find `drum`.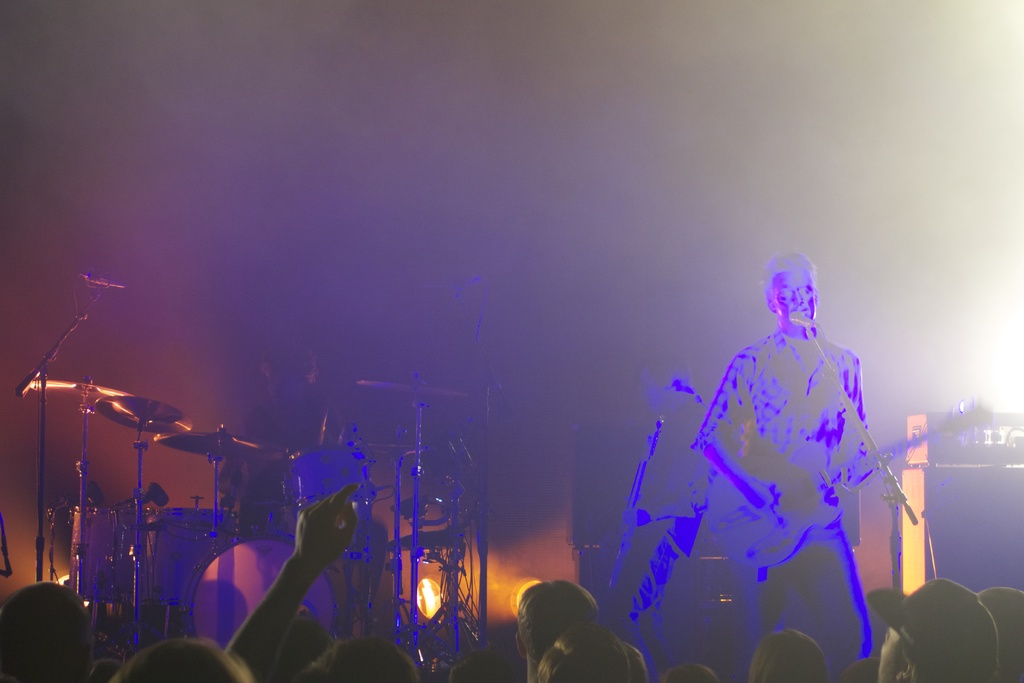
182, 530, 344, 648.
